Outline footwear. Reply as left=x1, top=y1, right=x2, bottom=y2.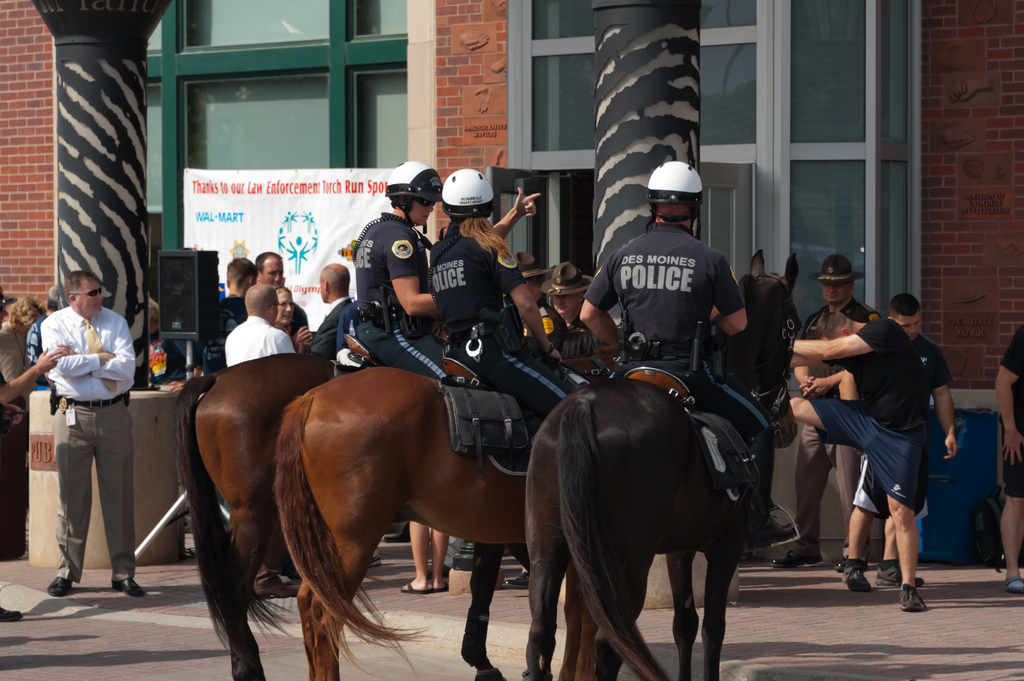
left=770, top=552, right=824, bottom=566.
